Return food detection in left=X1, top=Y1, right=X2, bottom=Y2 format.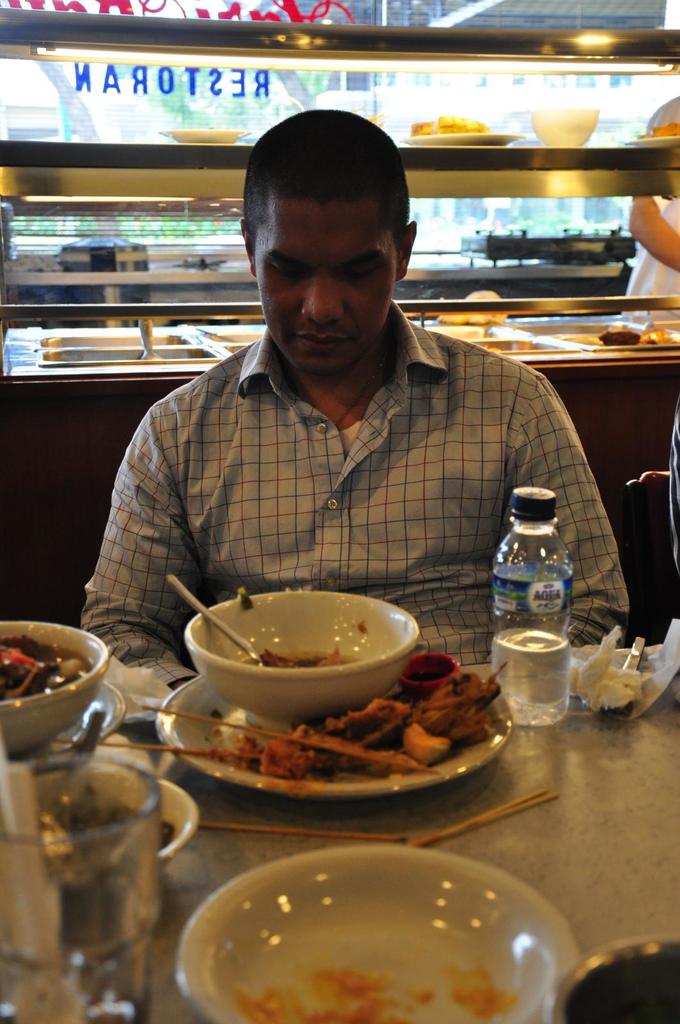
left=425, top=325, right=488, bottom=342.
